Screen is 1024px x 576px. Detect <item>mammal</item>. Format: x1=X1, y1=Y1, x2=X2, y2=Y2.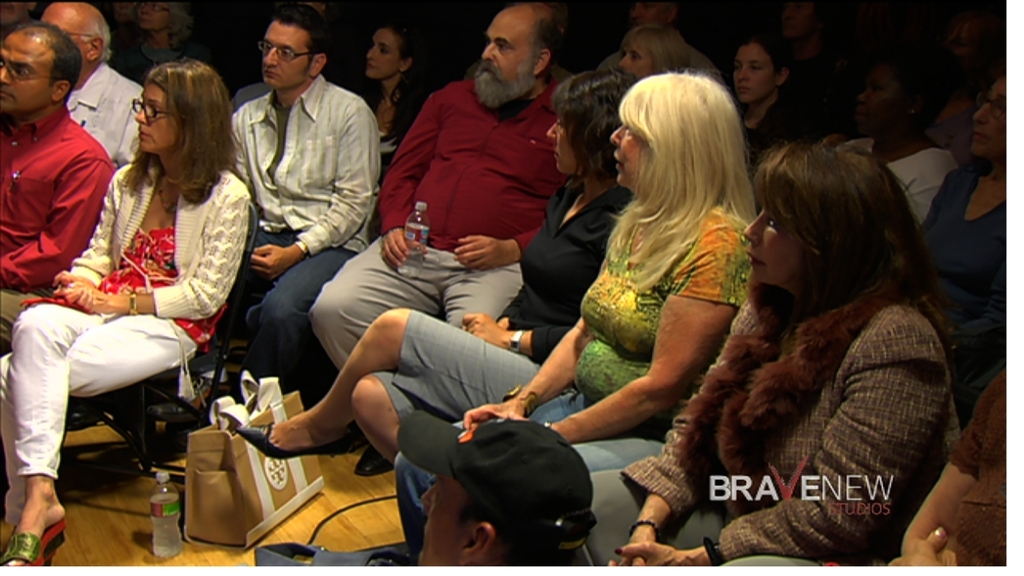
x1=888, y1=366, x2=1007, y2=569.
